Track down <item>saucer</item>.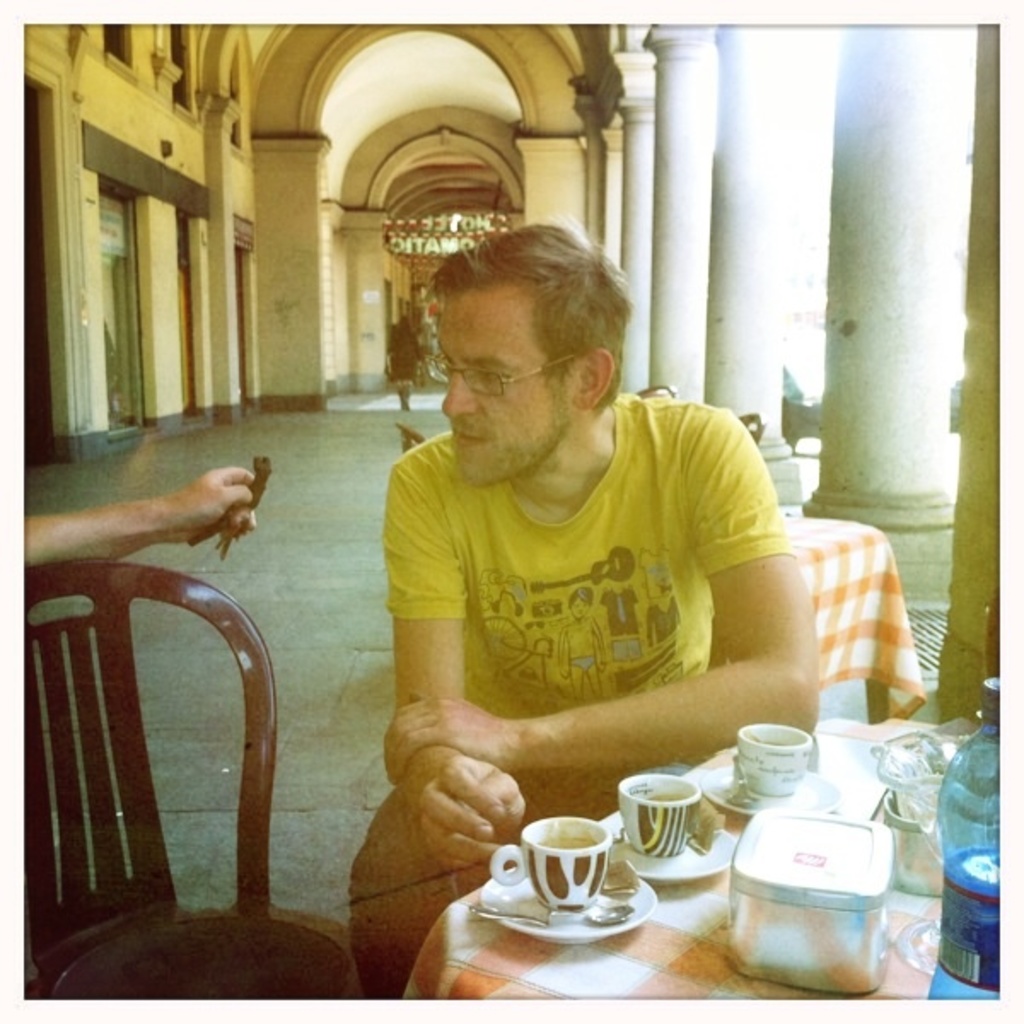
Tracked to {"x1": 689, "y1": 763, "x2": 843, "y2": 816}.
